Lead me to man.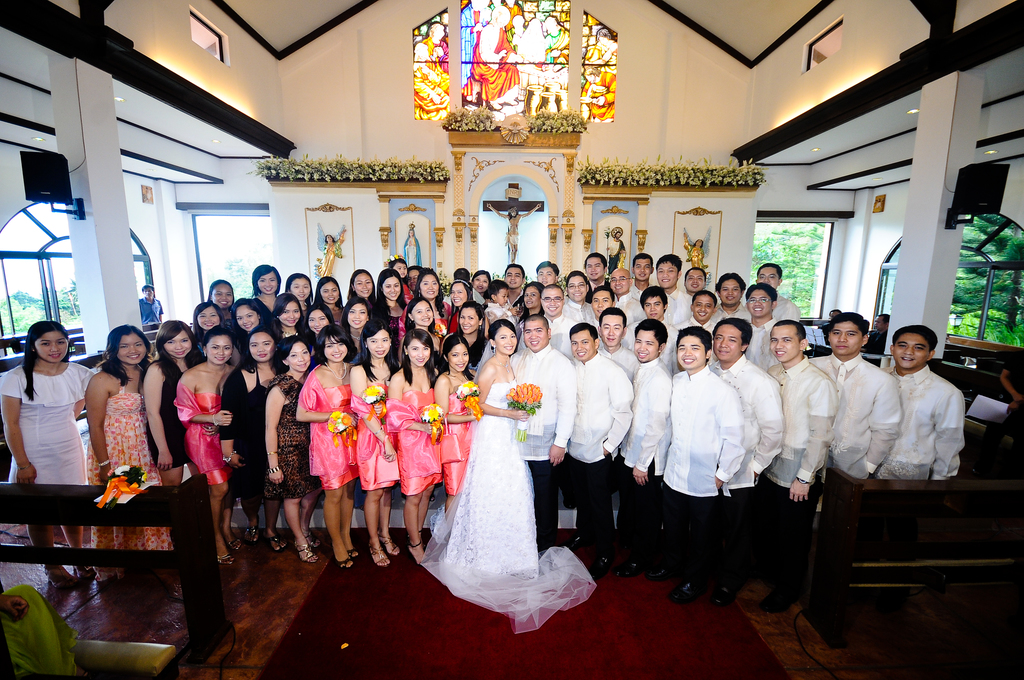
Lead to {"x1": 863, "y1": 311, "x2": 887, "y2": 353}.
